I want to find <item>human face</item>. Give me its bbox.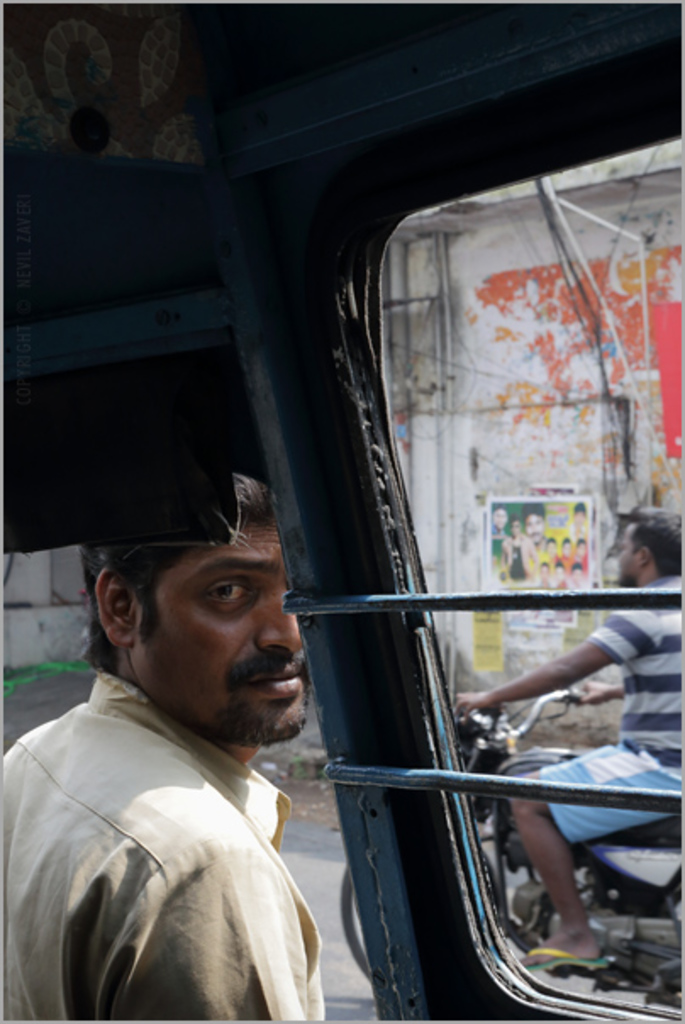
{"x1": 522, "y1": 510, "x2": 546, "y2": 541}.
